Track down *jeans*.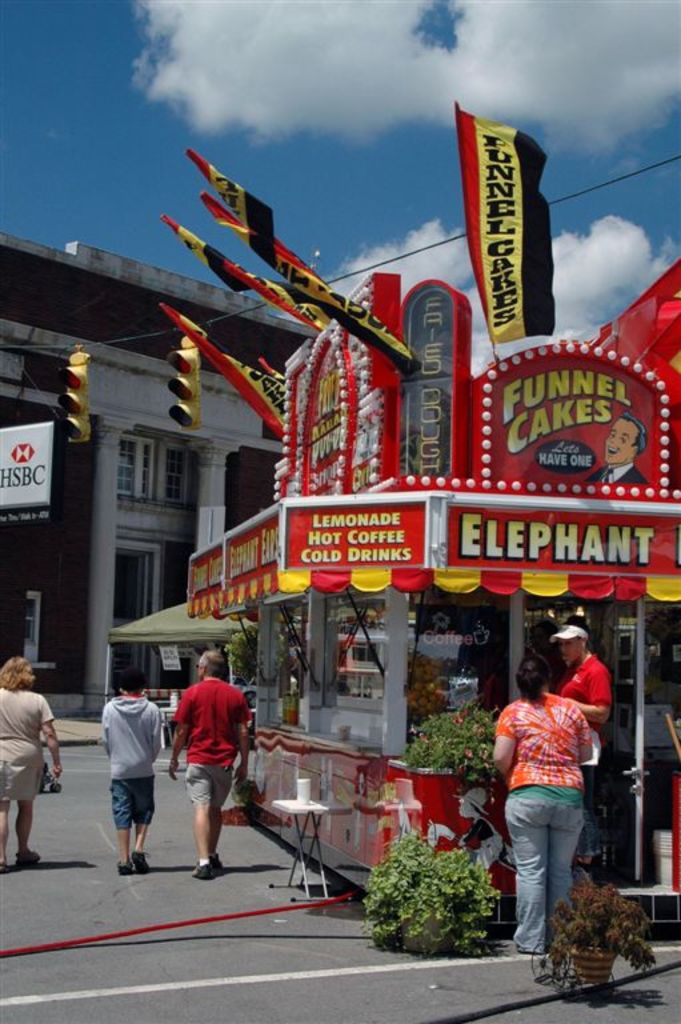
Tracked to 502, 805, 590, 965.
